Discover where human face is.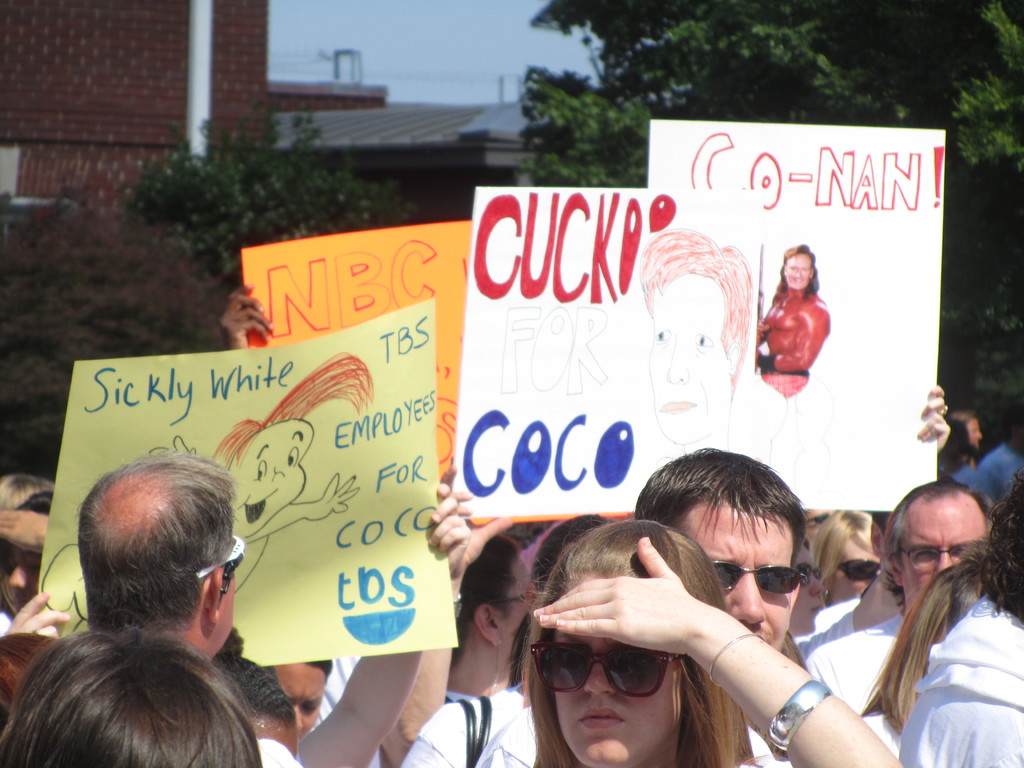
Discovered at <region>649, 275, 726, 446</region>.
